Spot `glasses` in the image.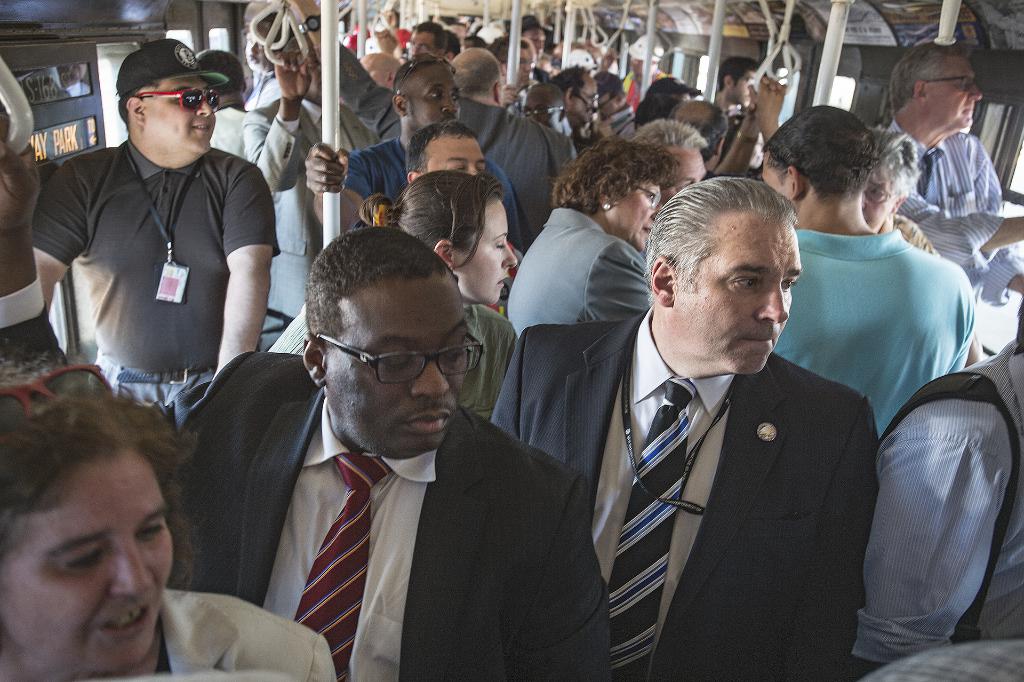
`glasses` found at select_region(525, 101, 575, 119).
